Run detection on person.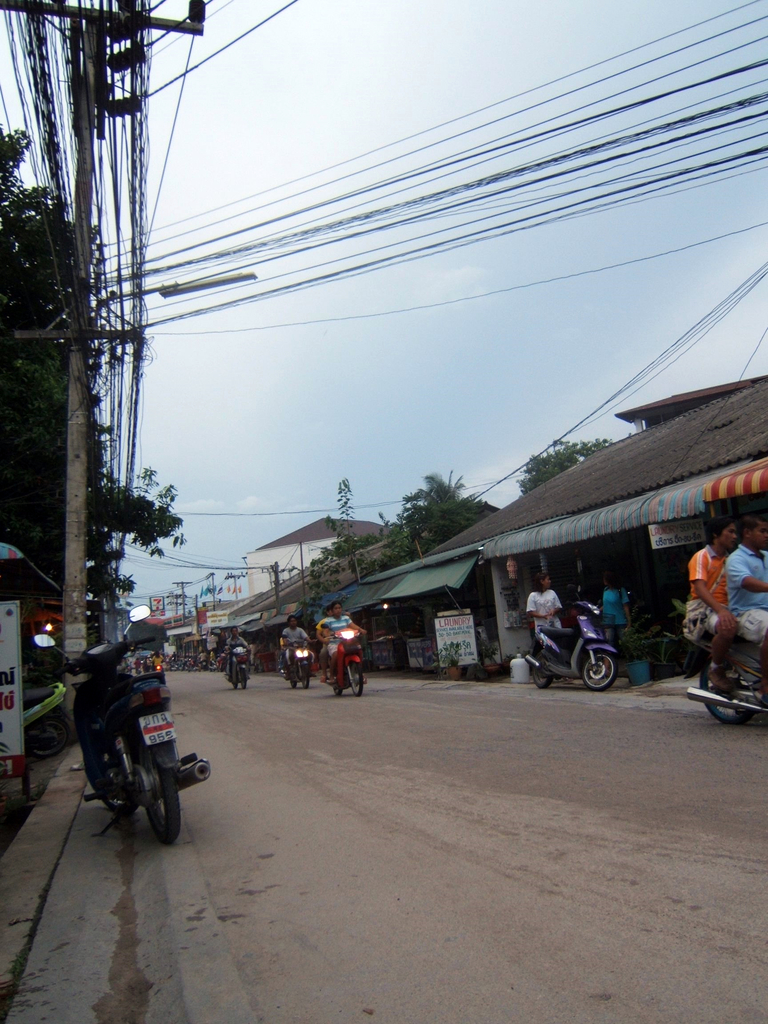
Result: <region>723, 513, 767, 700</region>.
